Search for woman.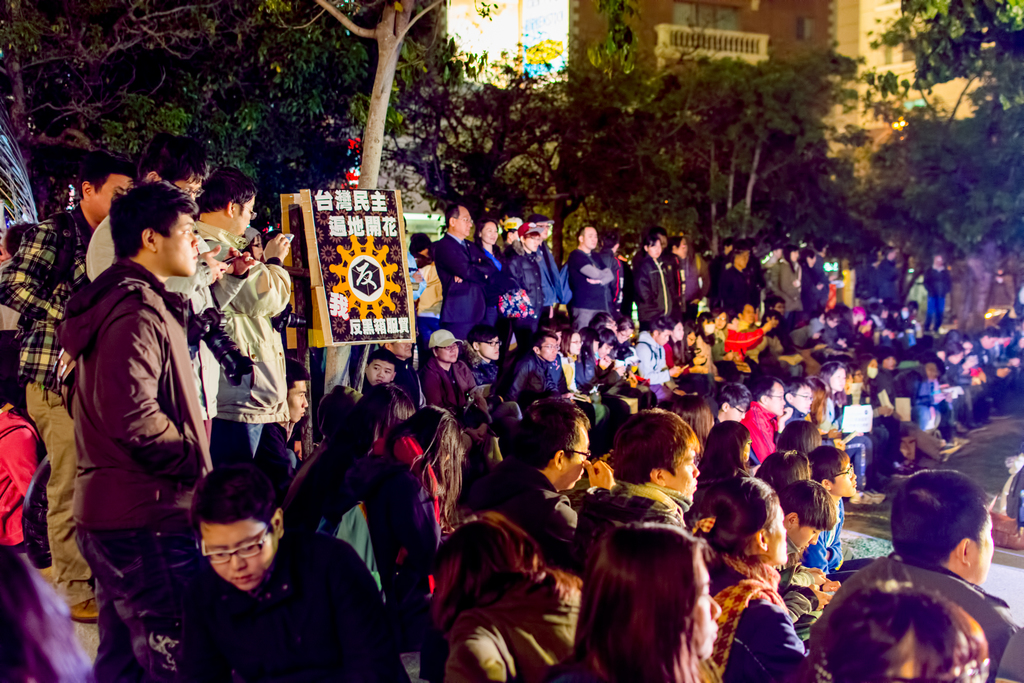
Found at [left=691, top=475, right=820, bottom=682].
